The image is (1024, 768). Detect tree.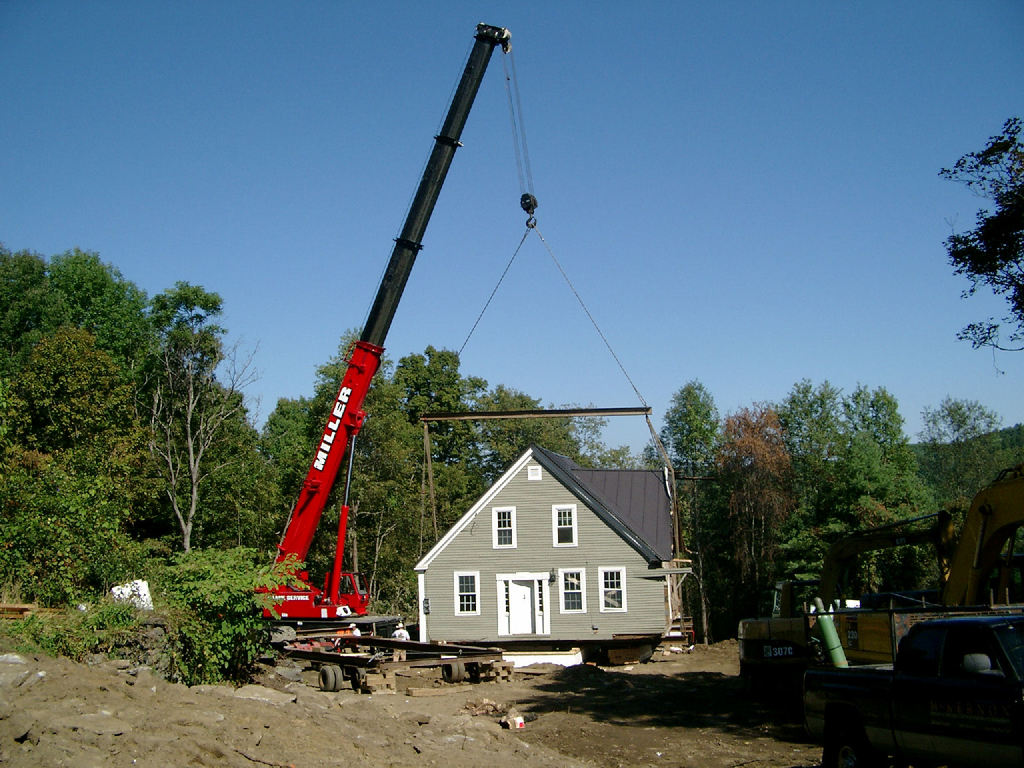
Detection: BBox(928, 105, 1023, 359).
